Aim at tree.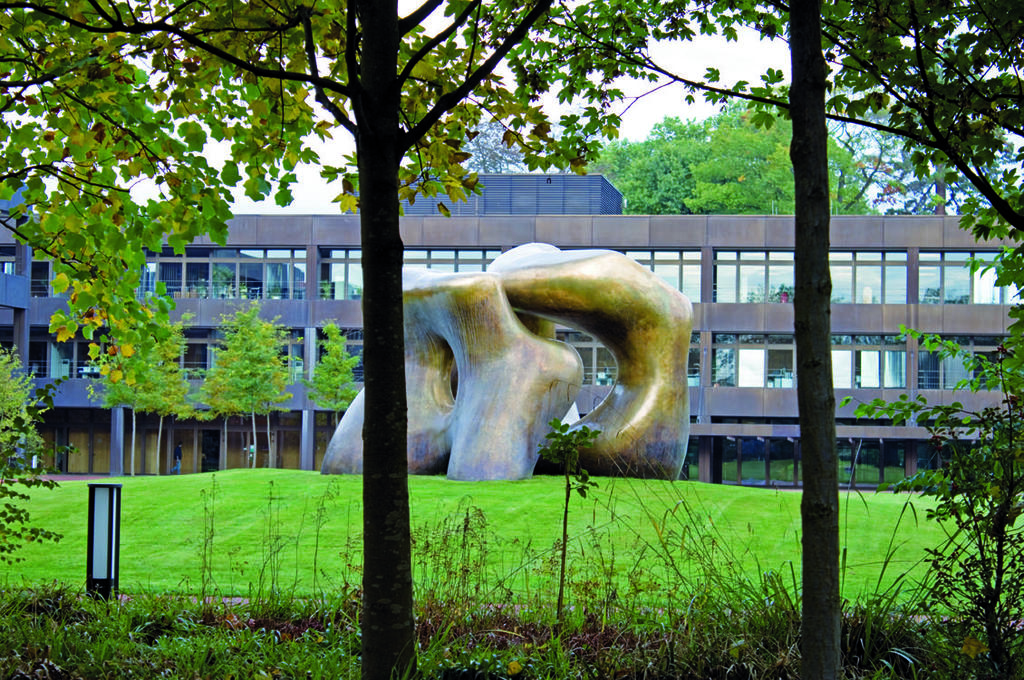
Aimed at (92,287,195,480).
